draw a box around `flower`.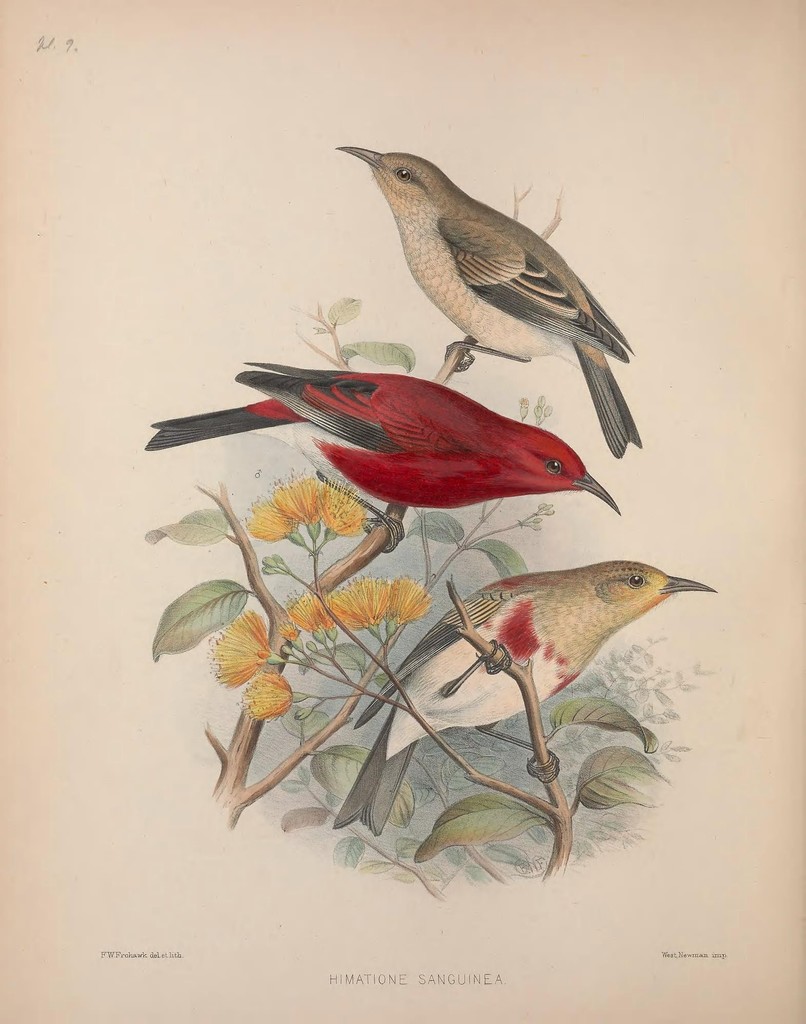
box(315, 490, 364, 532).
